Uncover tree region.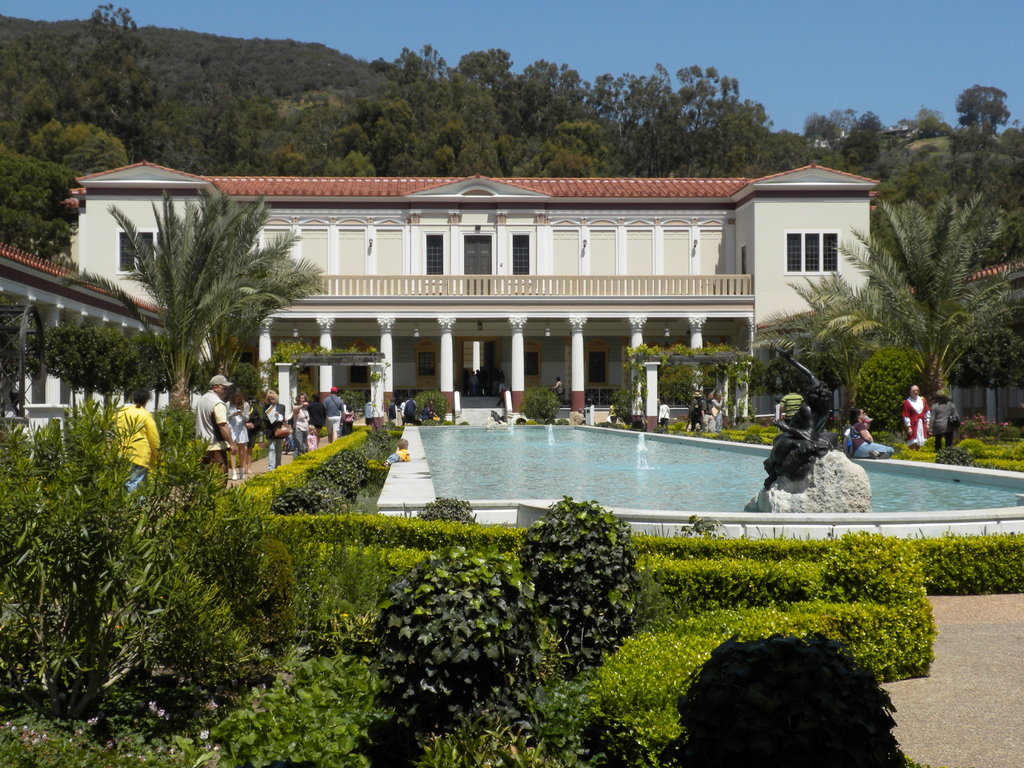
Uncovered: (left=952, top=79, right=1016, bottom=156).
